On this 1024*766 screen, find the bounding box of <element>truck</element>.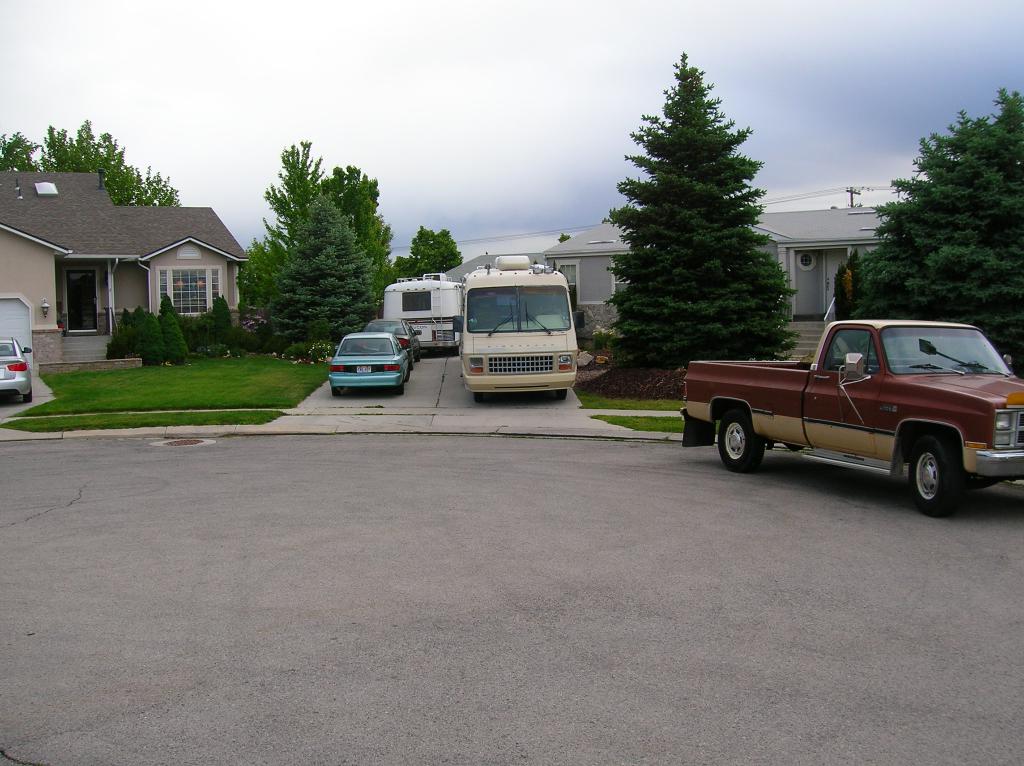
Bounding box: [689,310,1017,511].
